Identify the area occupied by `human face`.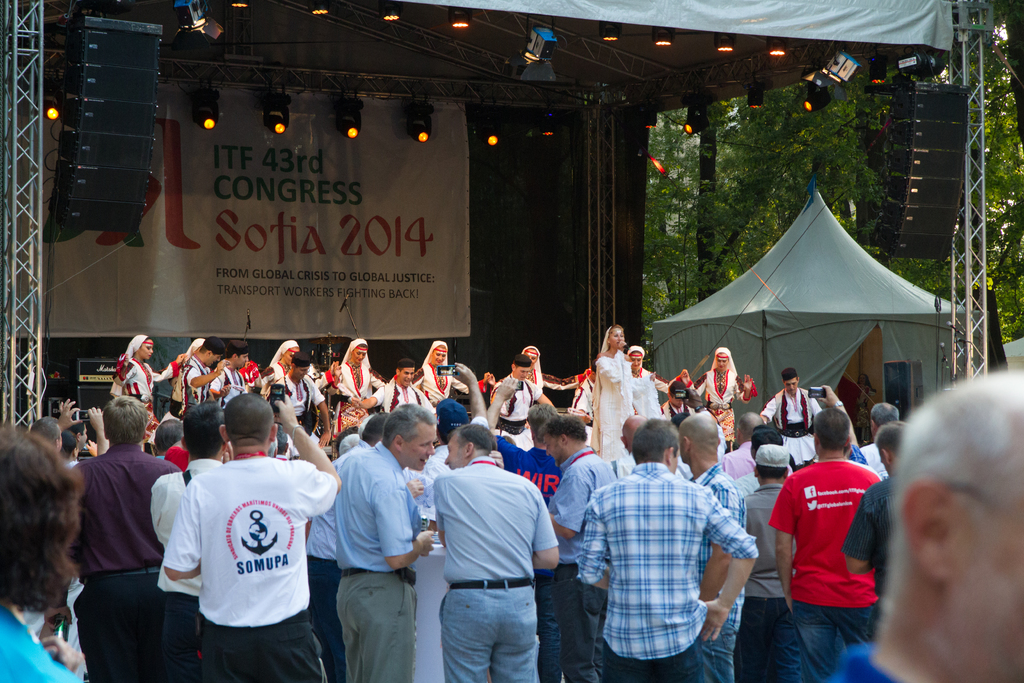
Area: [141,343,154,360].
